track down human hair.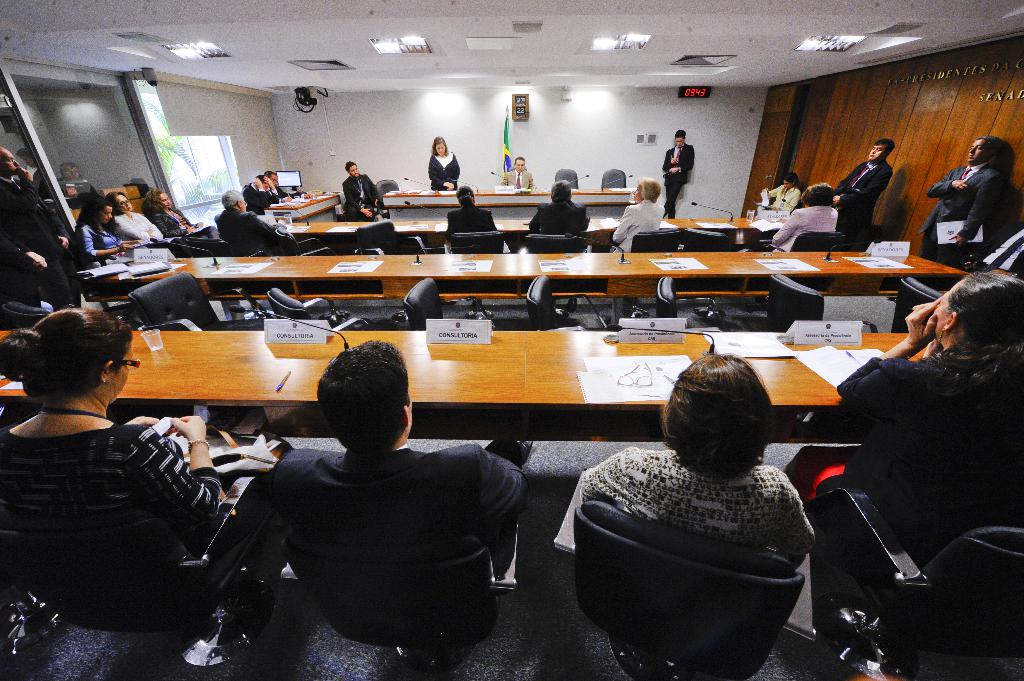
Tracked to bbox(974, 134, 999, 156).
